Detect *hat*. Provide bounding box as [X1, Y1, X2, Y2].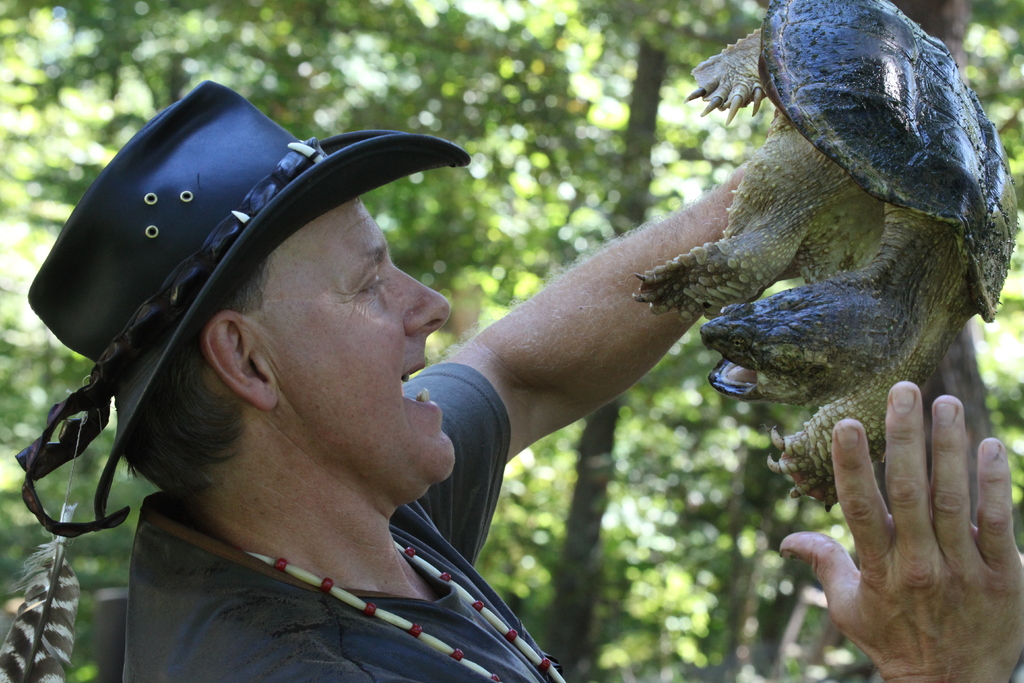
[15, 77, 477, 541].
